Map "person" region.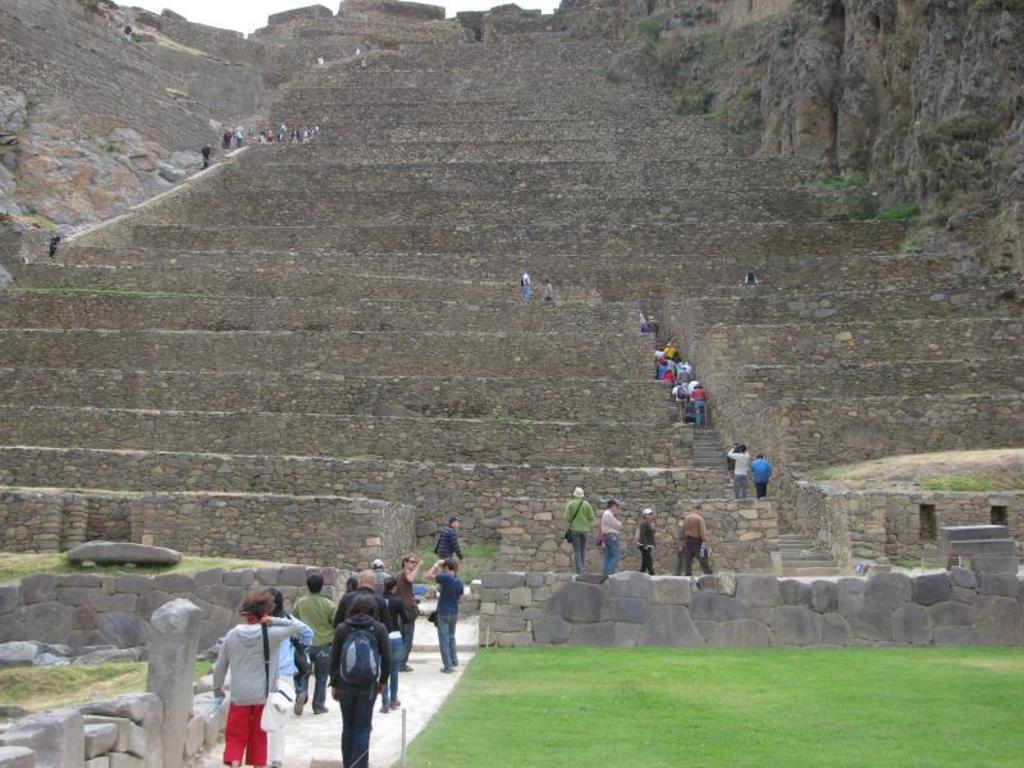
Mapped to bbox=(291, 577, 340, 713).
